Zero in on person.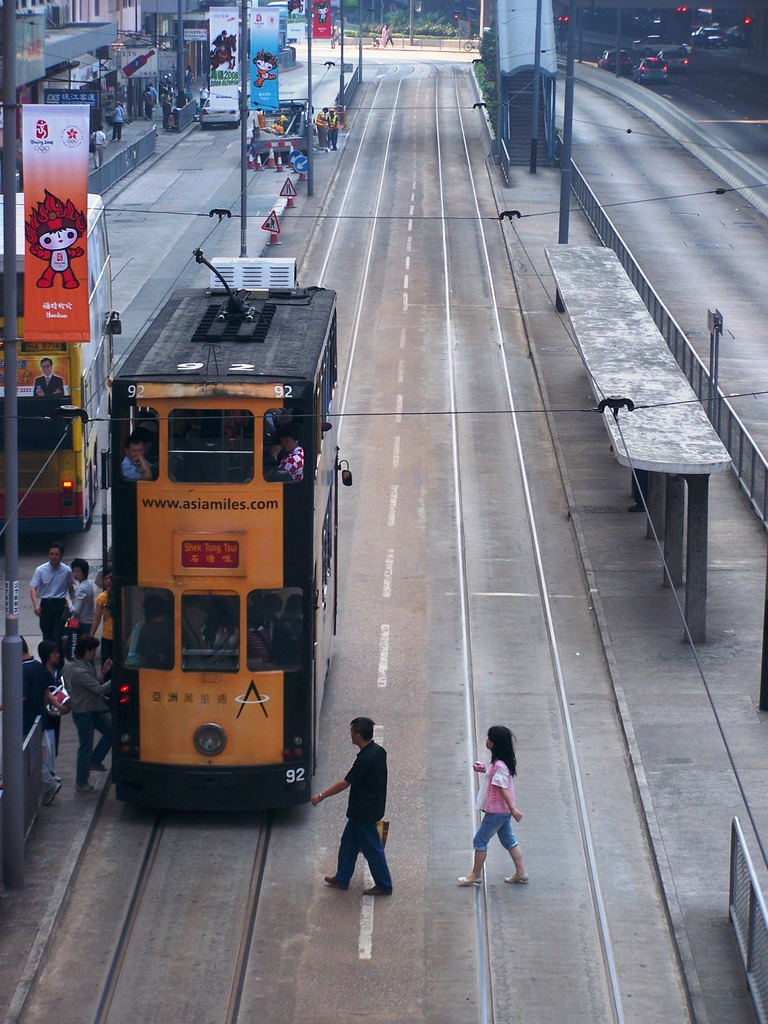
Zeroed in: 186 65 198 93.
